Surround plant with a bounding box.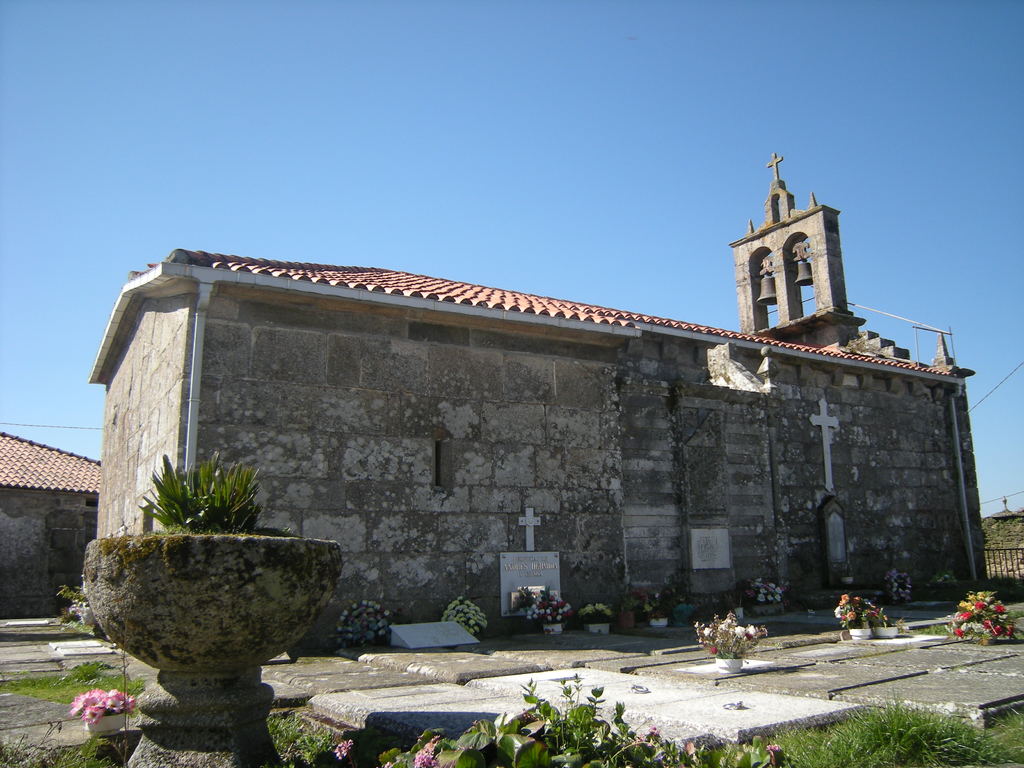
pyautogui.locateOnScreen(884, 569, 908, 607).
